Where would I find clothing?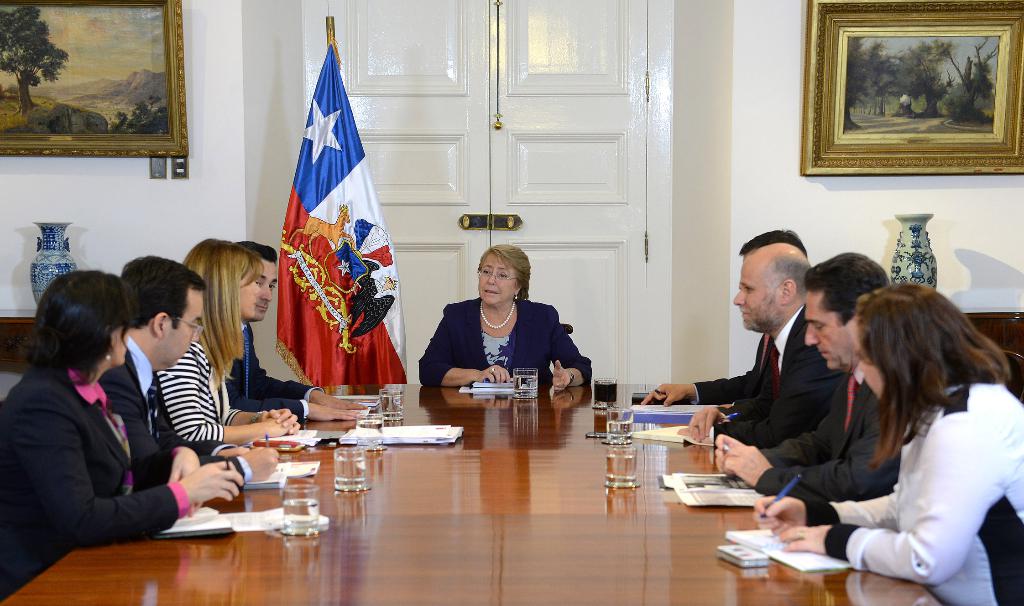
At (left=0, top=347, right=198, bottom=594).
